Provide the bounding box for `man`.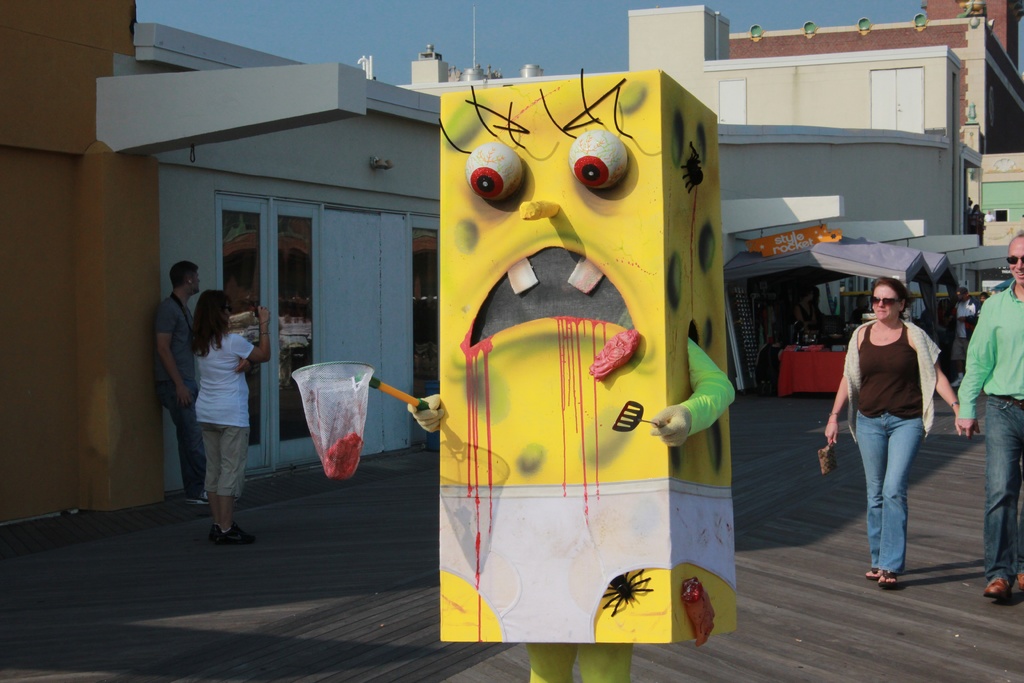
{"left": 977, "top": 291, "right": 990, "bottom": 304}.
